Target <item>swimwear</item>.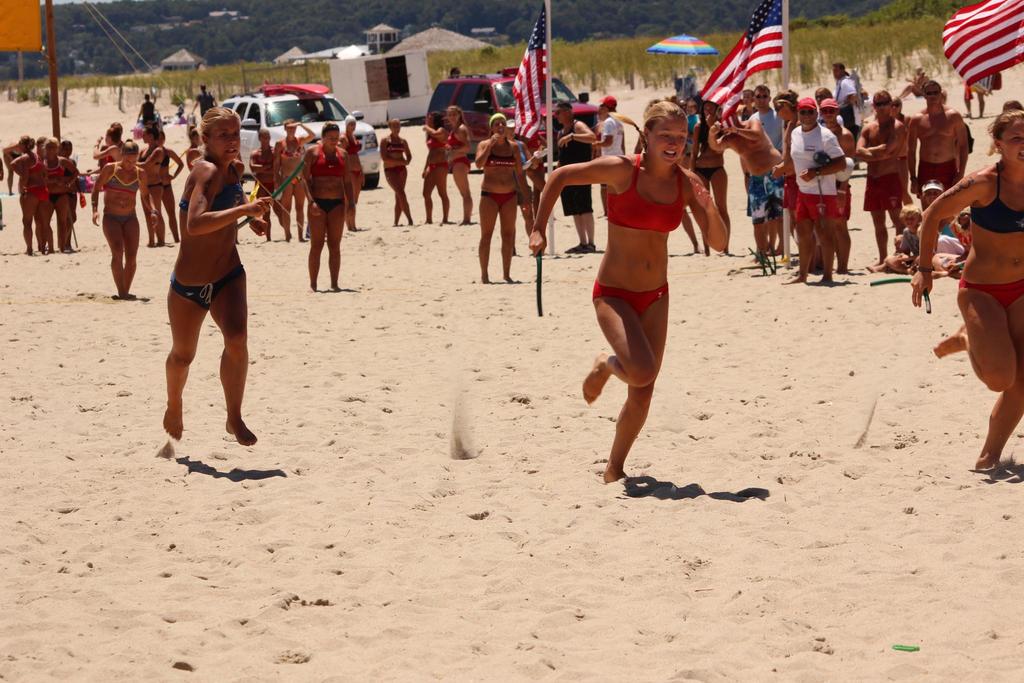
Target region: 607 149 703 230.
